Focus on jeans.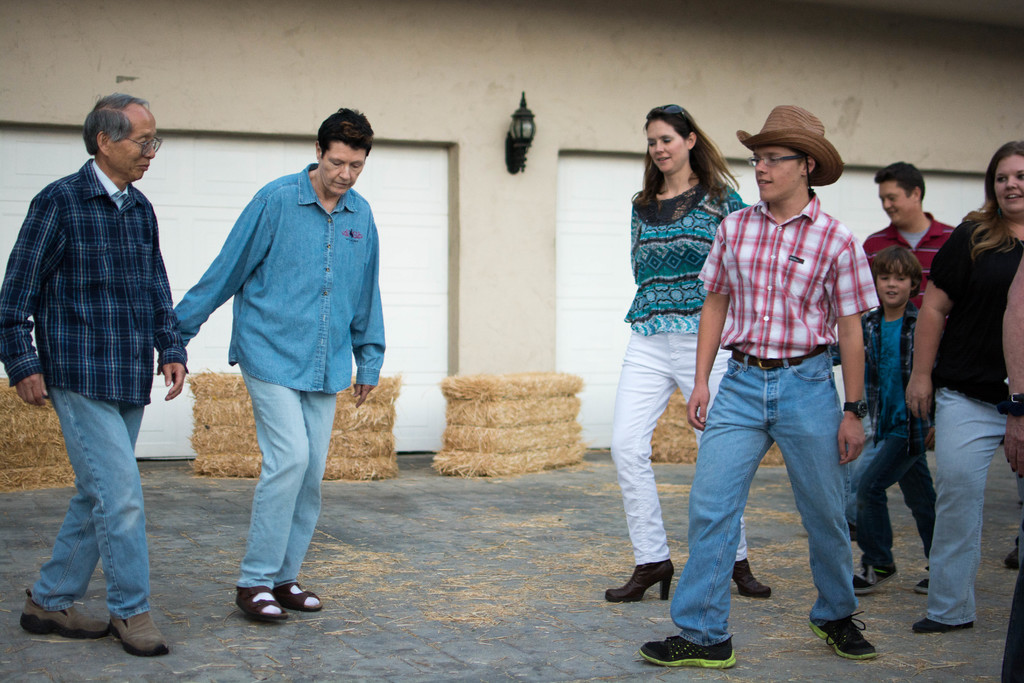
Focused at (928,398,1005,628).
